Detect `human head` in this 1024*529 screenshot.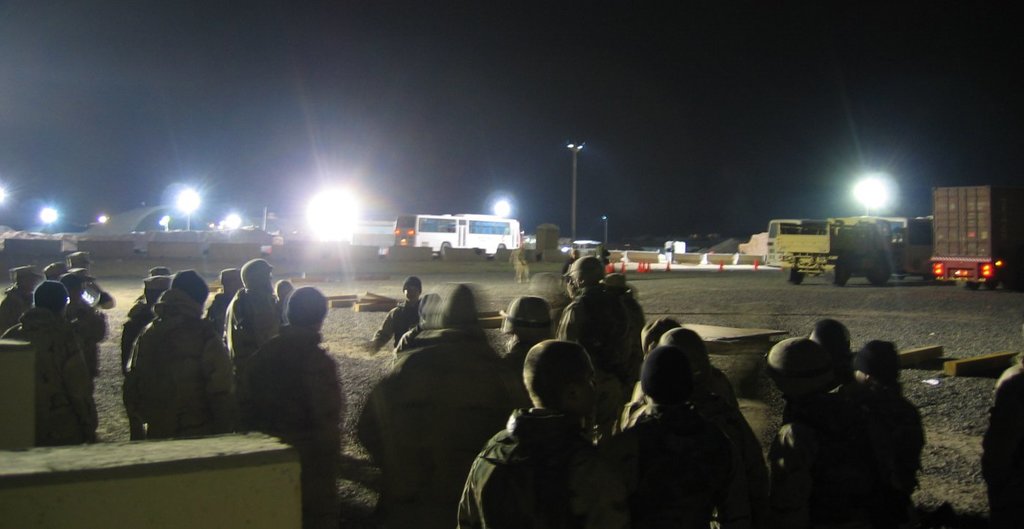
Detection: locate(401, 277, 421, 302).
